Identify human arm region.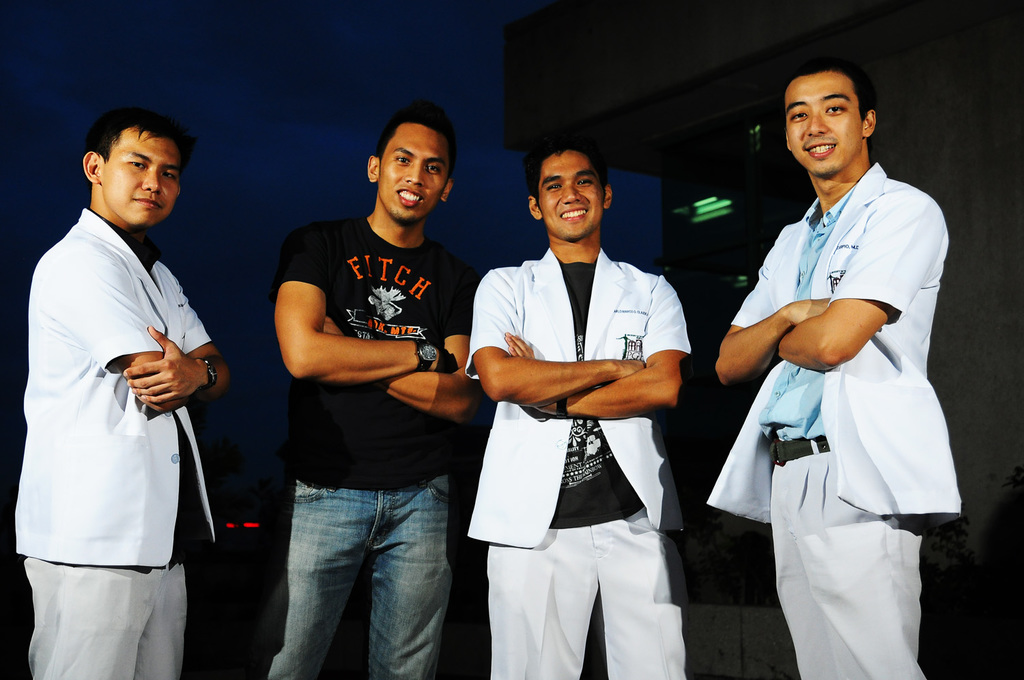
Region: BBox(500, 276, 688, 416).
